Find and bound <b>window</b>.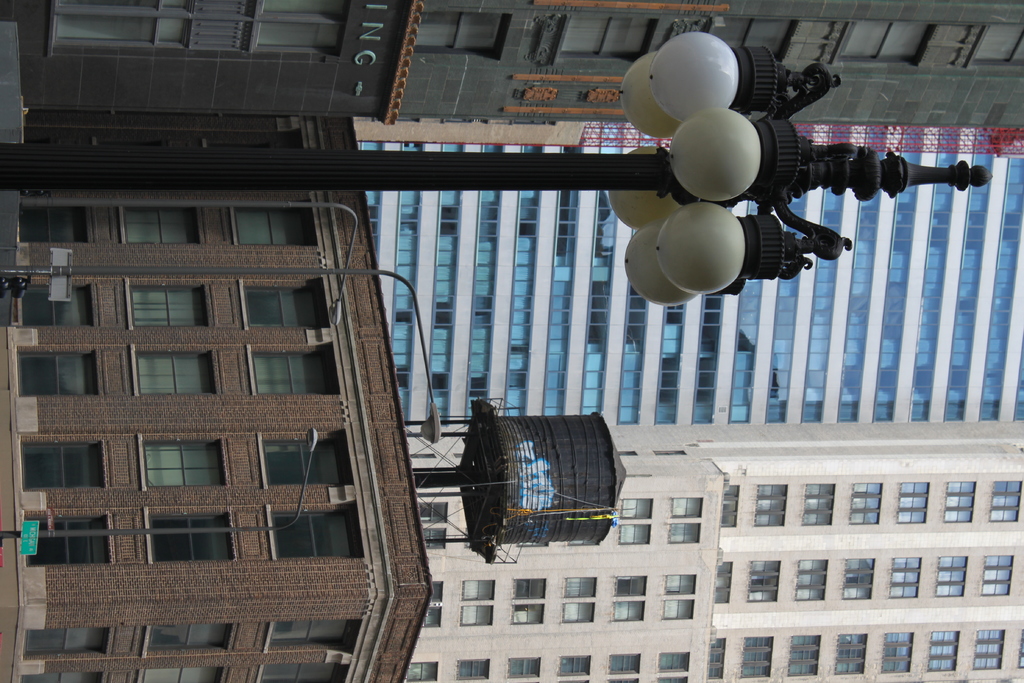
Bound: region(929, 629, 959, 670).
